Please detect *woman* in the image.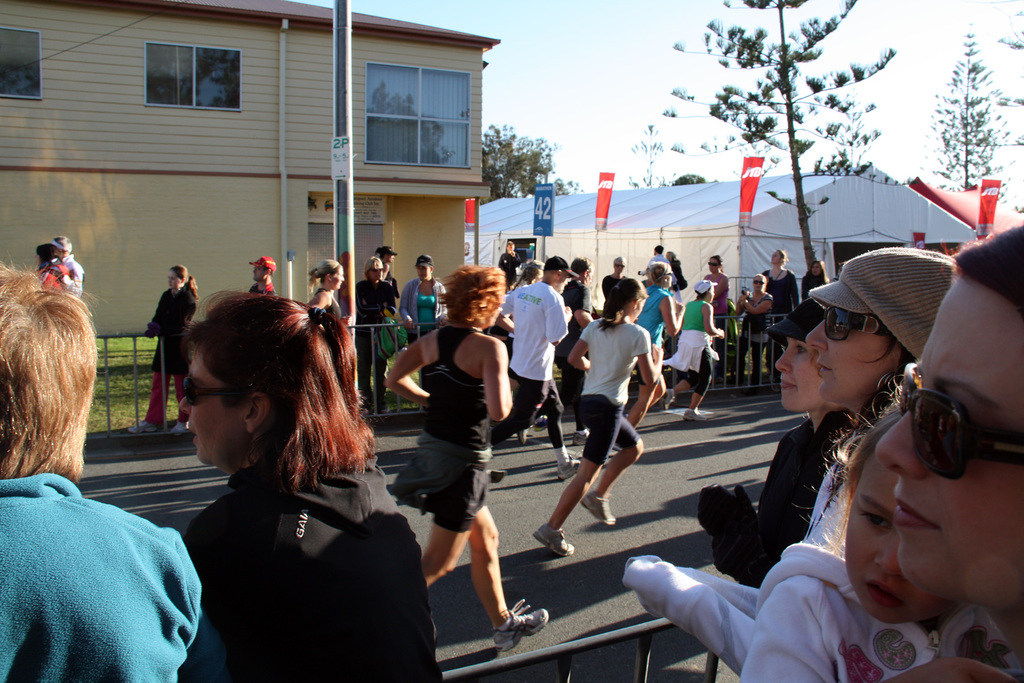
BBox(766, 246, 793, 323).
